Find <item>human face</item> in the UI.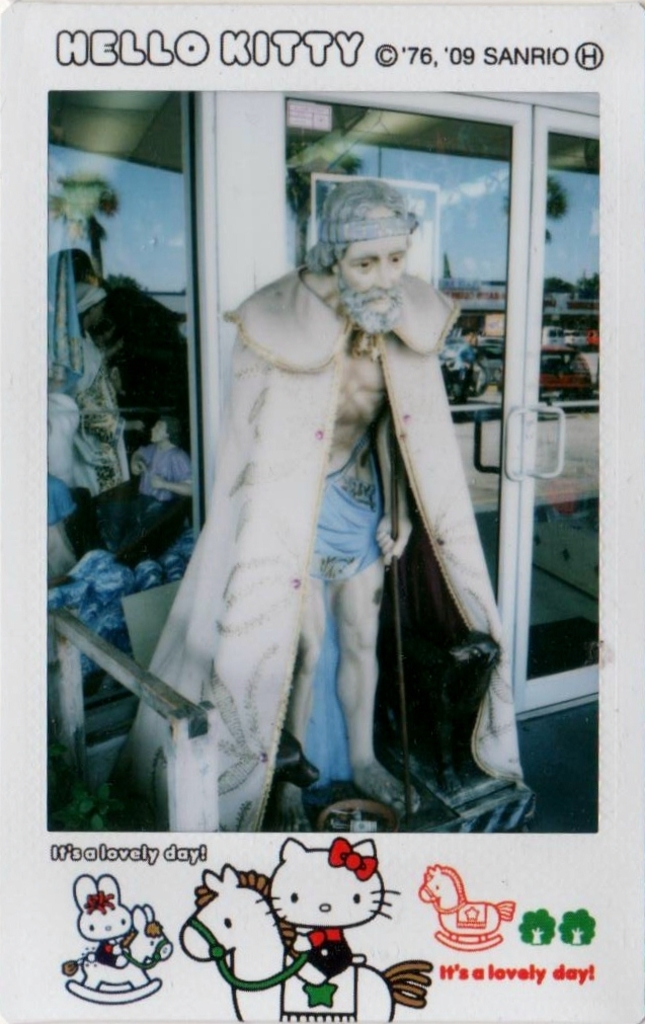
UI element at 339:205:410:334.
